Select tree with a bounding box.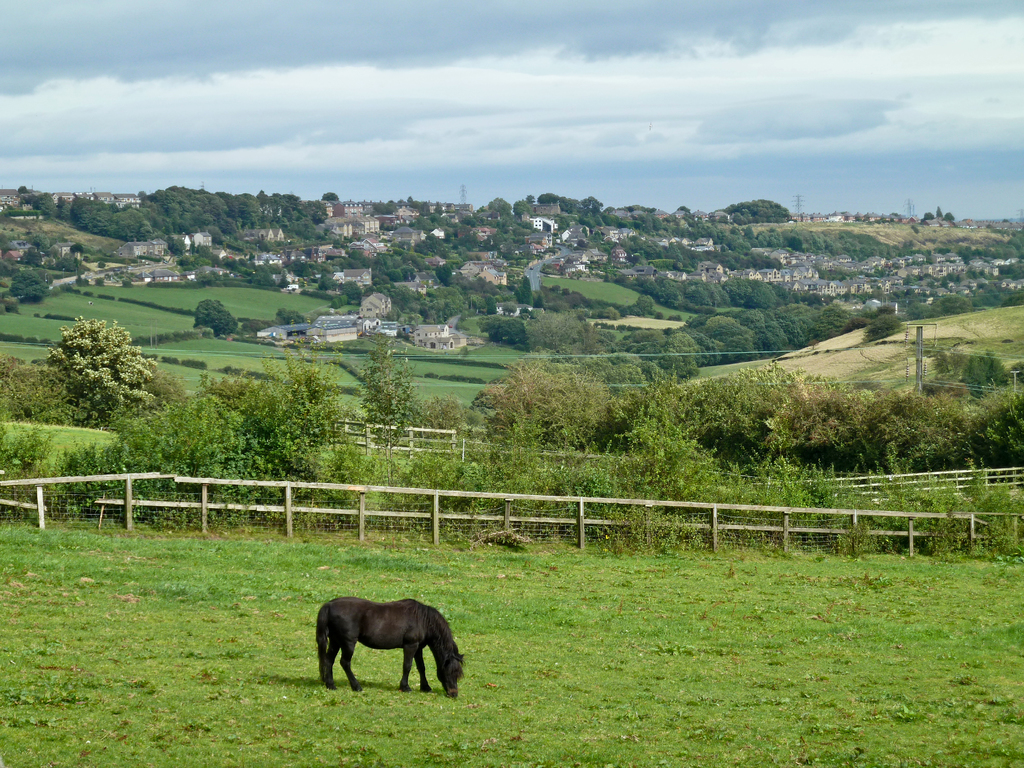
select_region(50, 316, 159, 408).
